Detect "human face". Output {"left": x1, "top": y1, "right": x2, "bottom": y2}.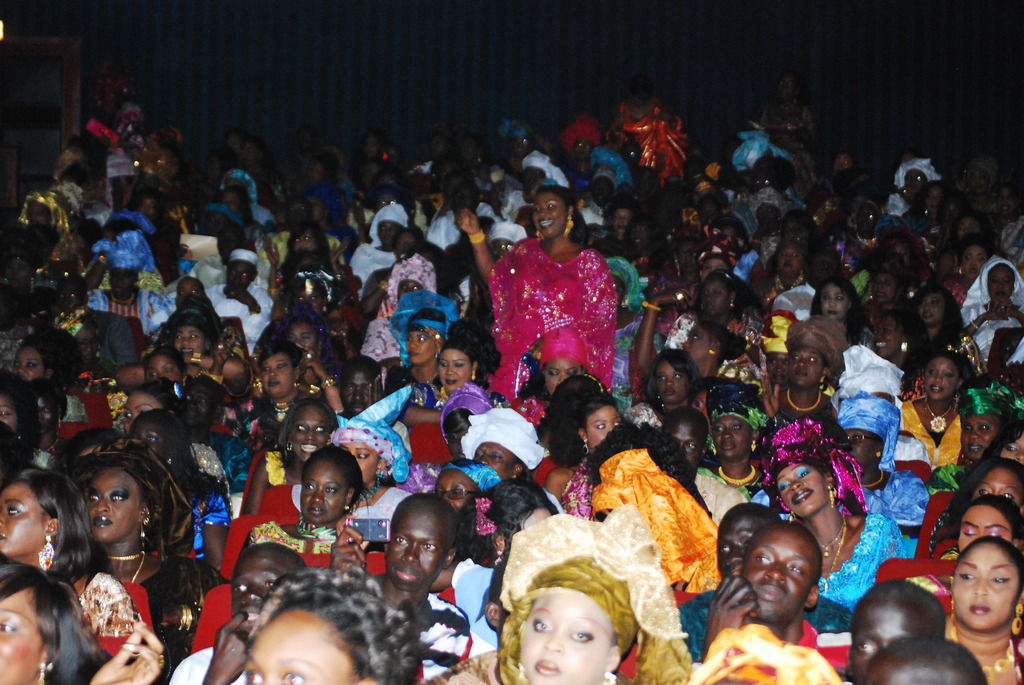
{"left": 246, "top": 607, "right": 362, "bottom": 684}.
